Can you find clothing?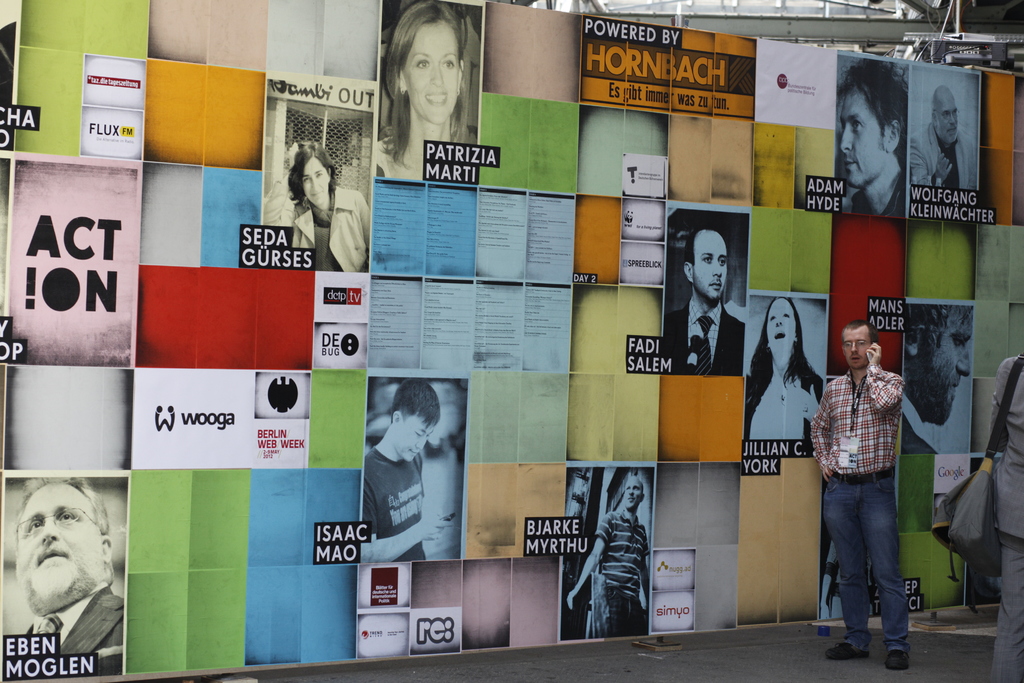
Yes, bounding box: [x1=666, y1=297, x2=741, y2=369].
